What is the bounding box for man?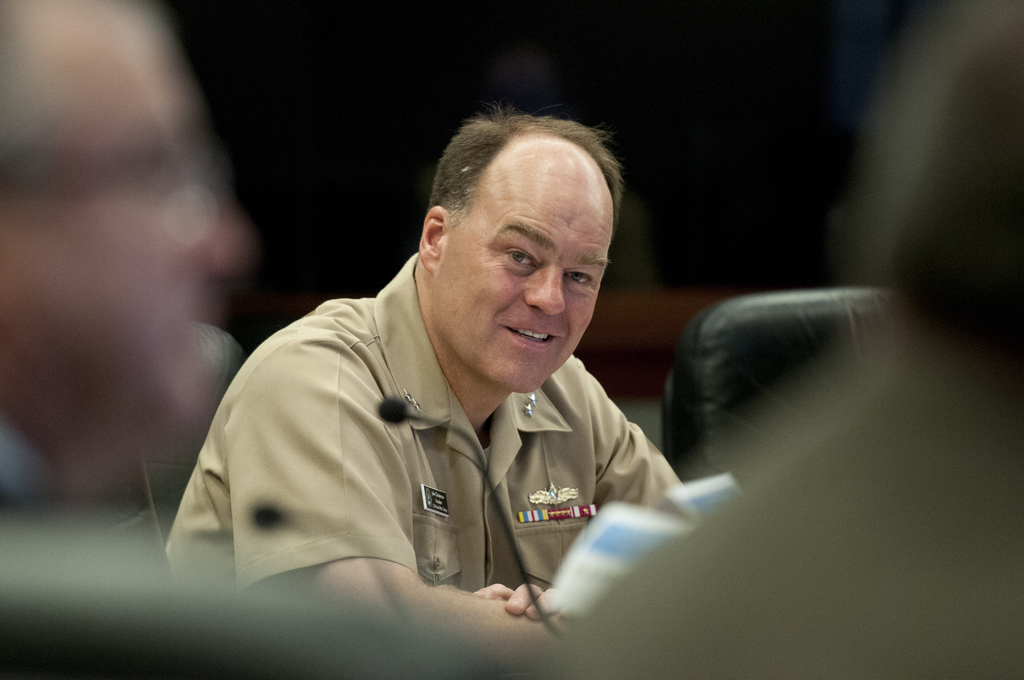
box=[164, 113, 774, 643].
